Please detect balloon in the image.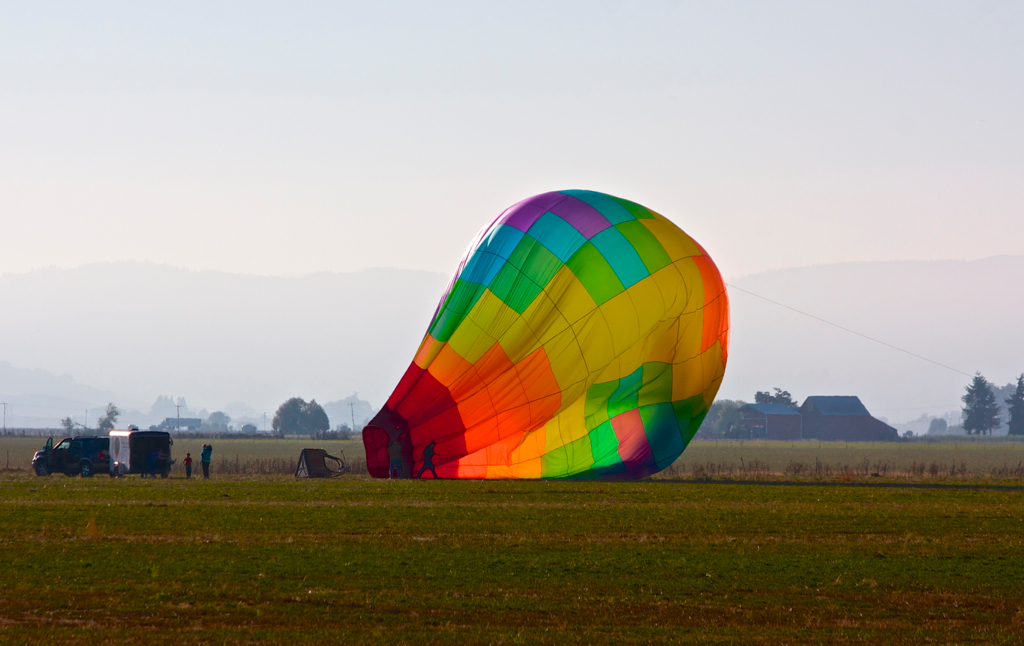
[361,185,730,481].
